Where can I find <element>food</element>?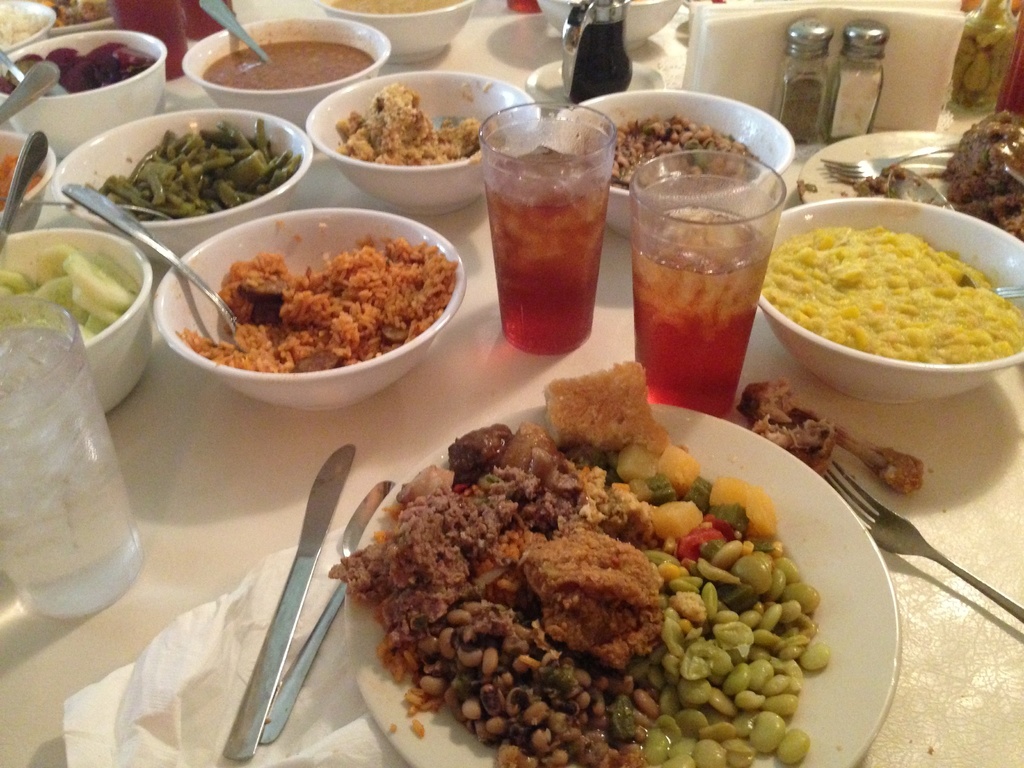
You can find it at region(565, 111, 766, 192).
